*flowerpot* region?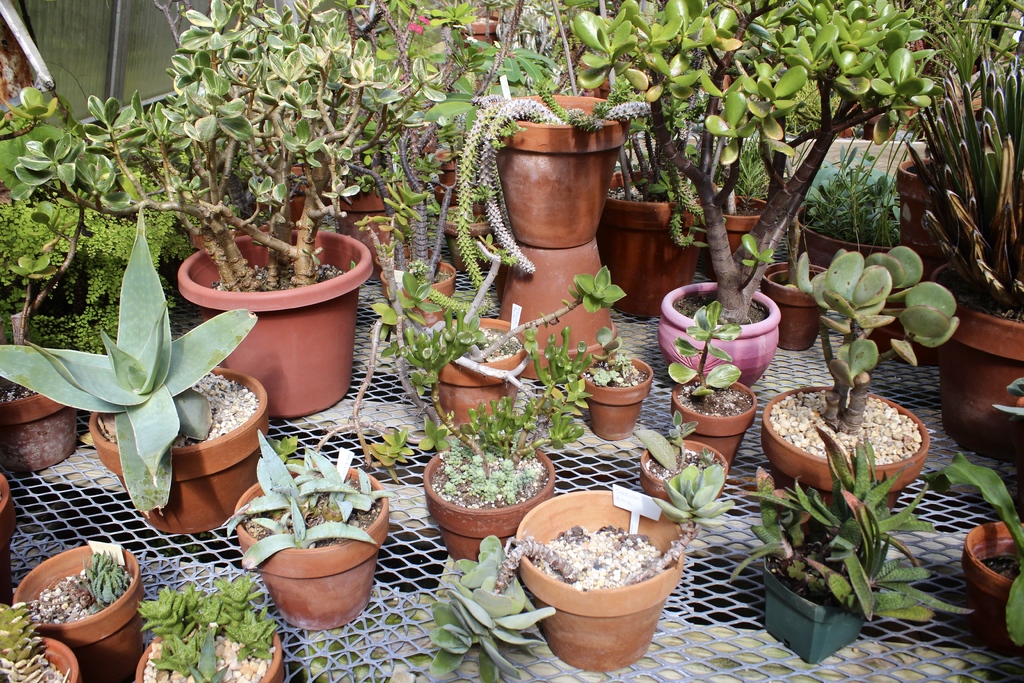
box=[454, 18, 501, 52]
